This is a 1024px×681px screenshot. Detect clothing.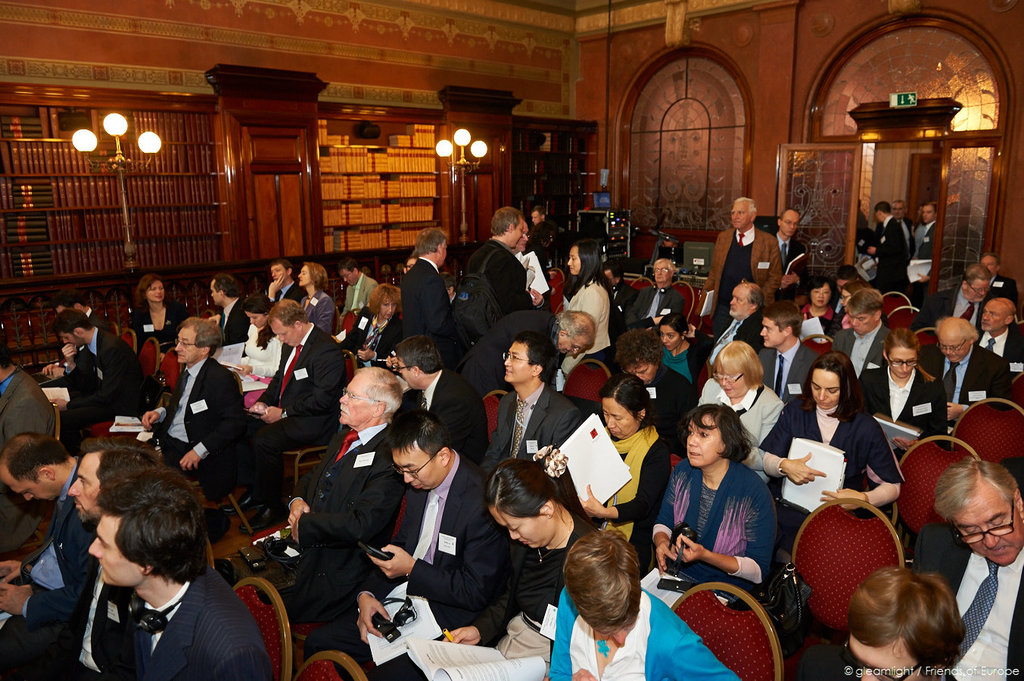
left=646, top=457, right=777, bottom=595.
